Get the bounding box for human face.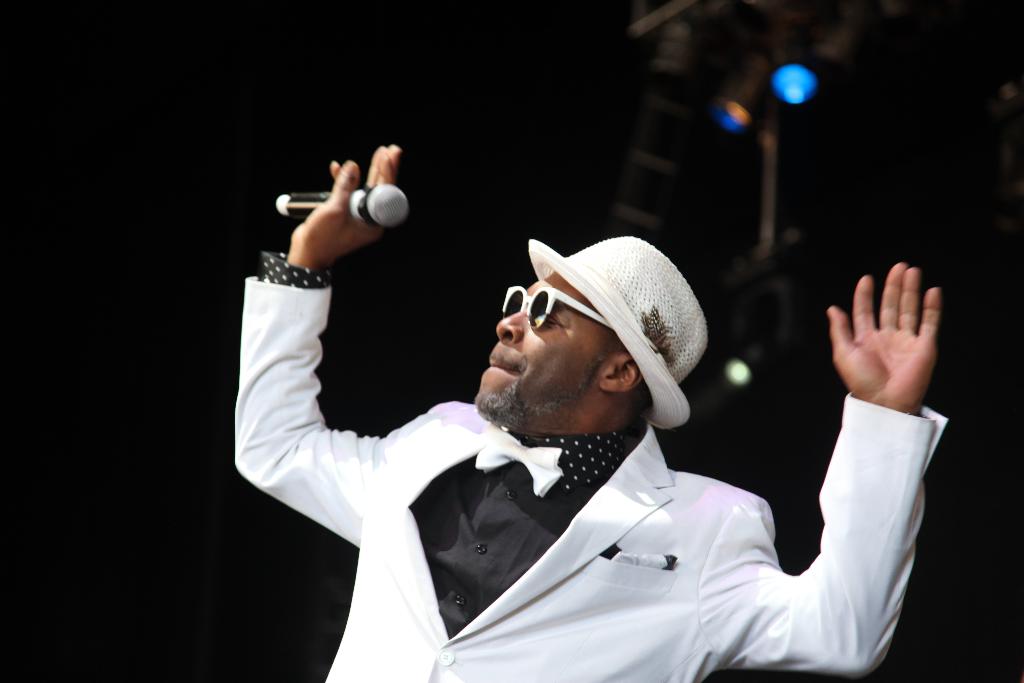
Rect(474, 272, 600, 417).
